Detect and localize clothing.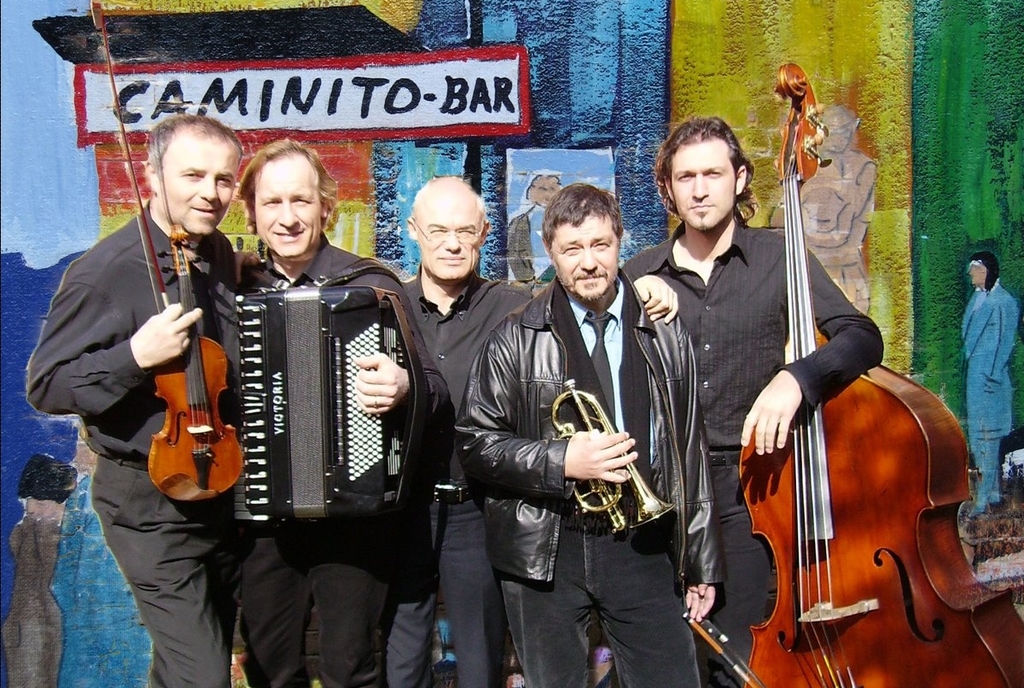
Localized at crop(223, 234, 434, 687).
